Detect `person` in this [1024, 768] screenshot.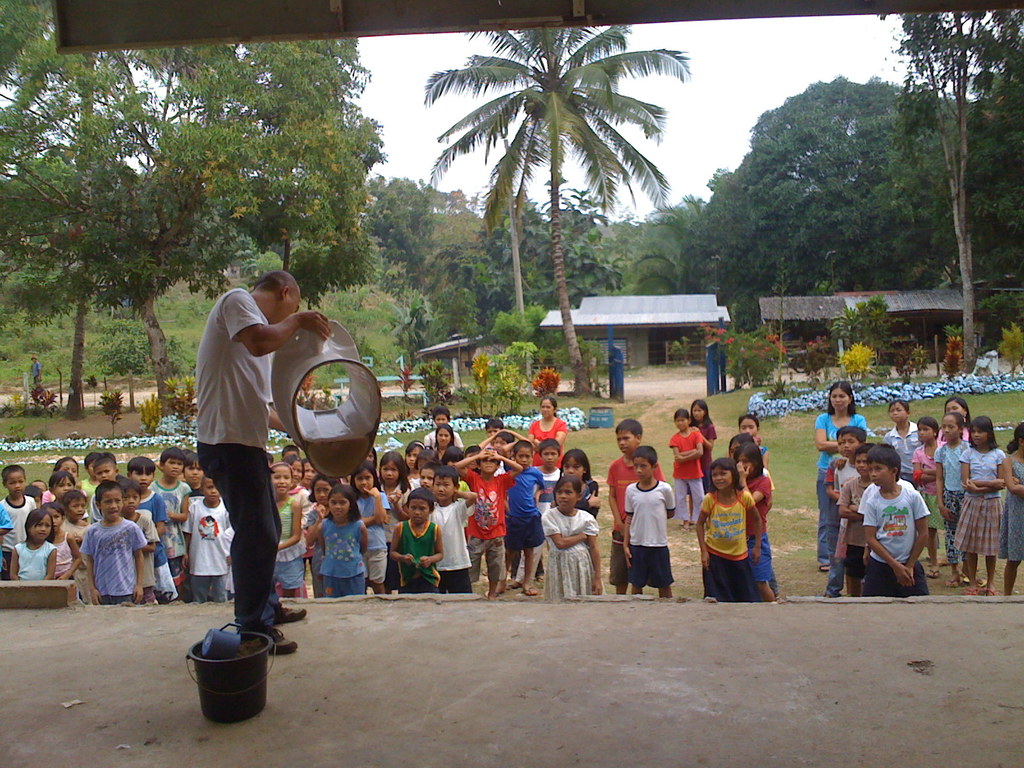
Detection: rect(733, 405, 775, 467).
